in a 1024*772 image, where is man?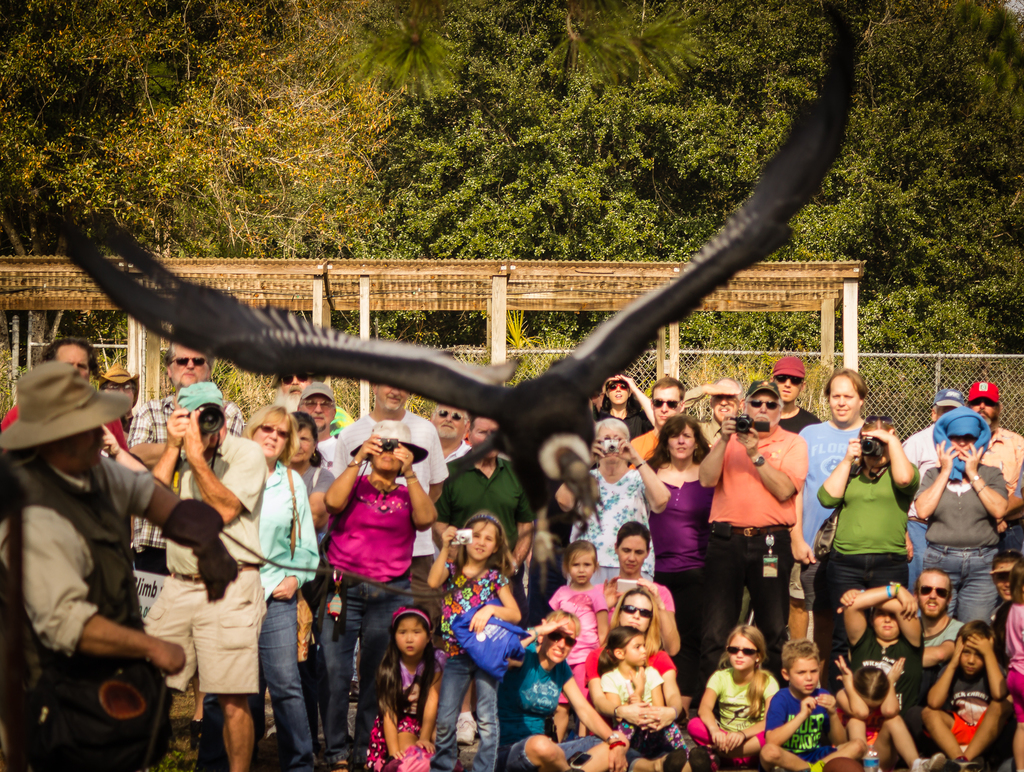
pyautogui.locateOnScreen(432, 415, 536, 621).
